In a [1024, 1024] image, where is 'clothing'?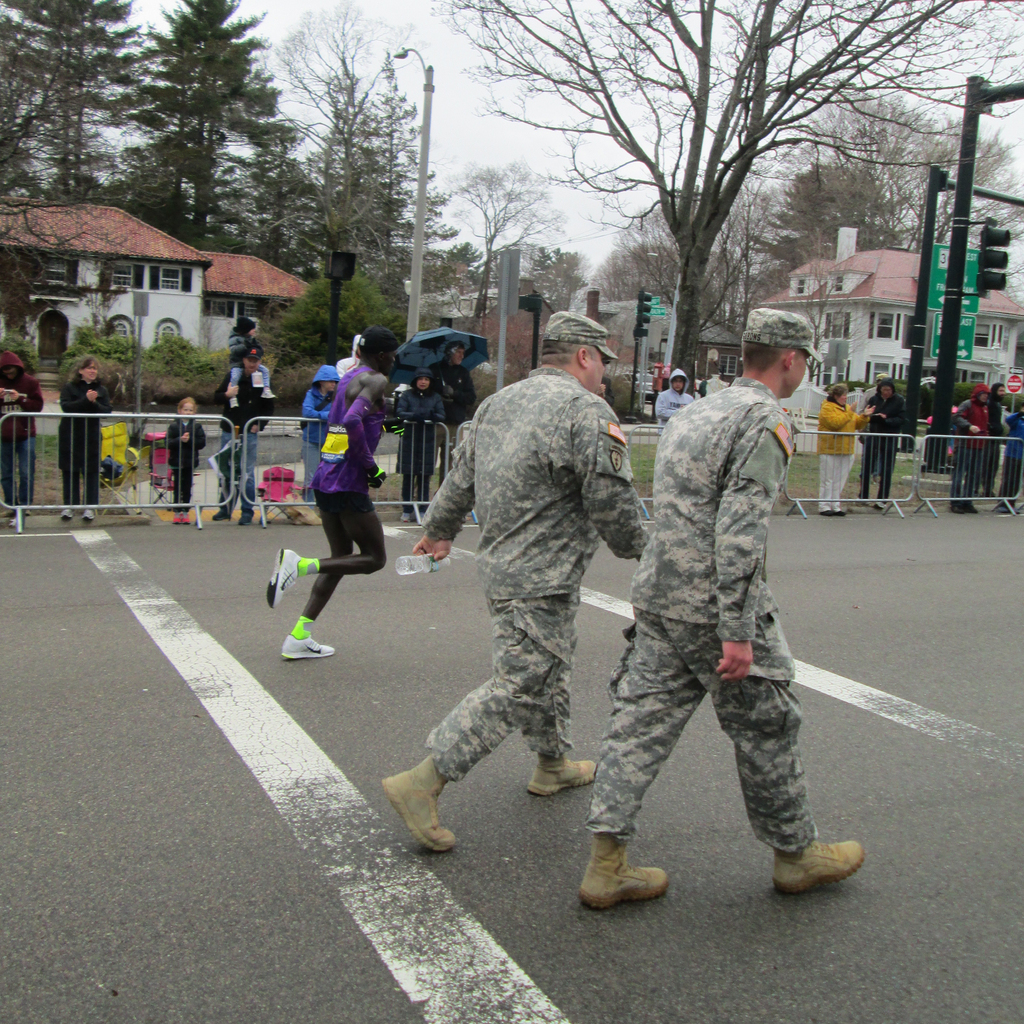
BBox(417, 371, 653, 776).
